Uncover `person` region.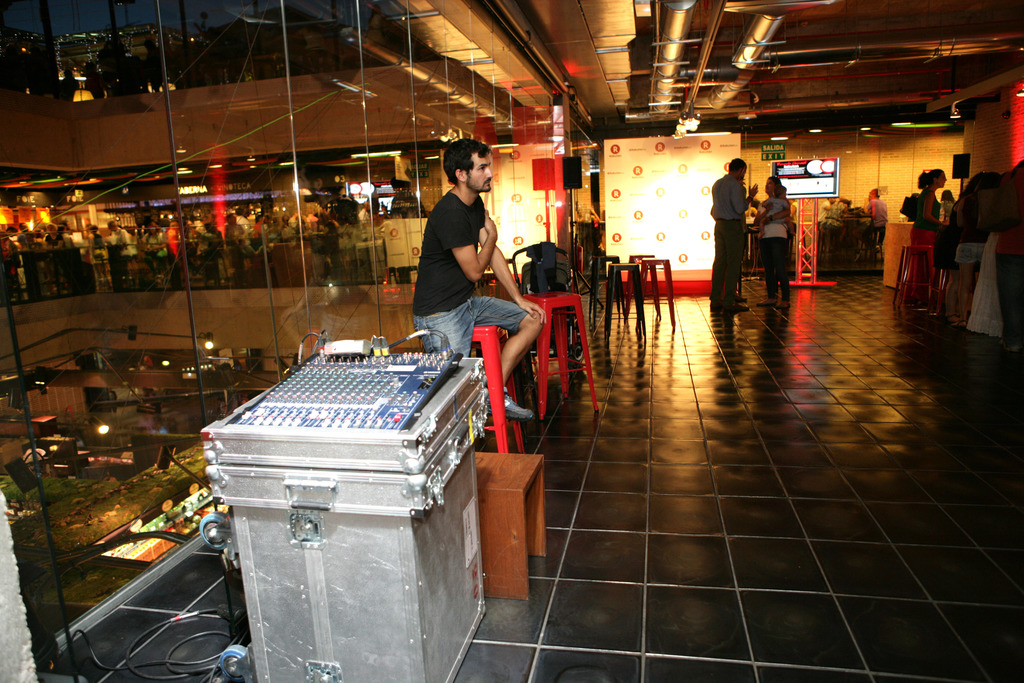
Uncovered: crop(248, 213, 268, 247).
